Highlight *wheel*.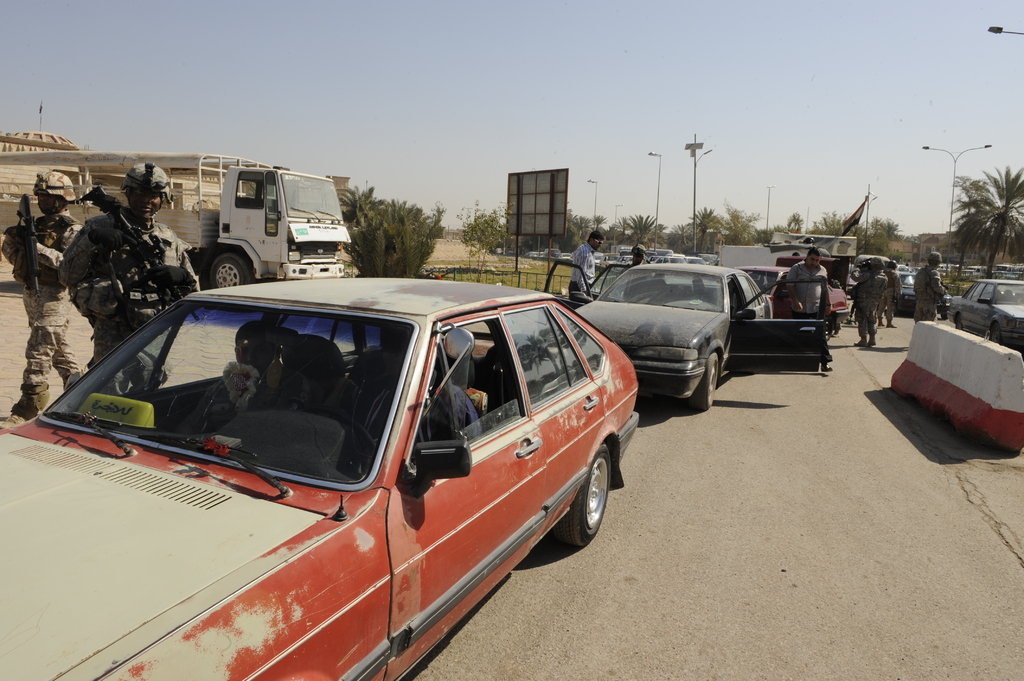
Highlighted region: (210, 251, 246, 289).
